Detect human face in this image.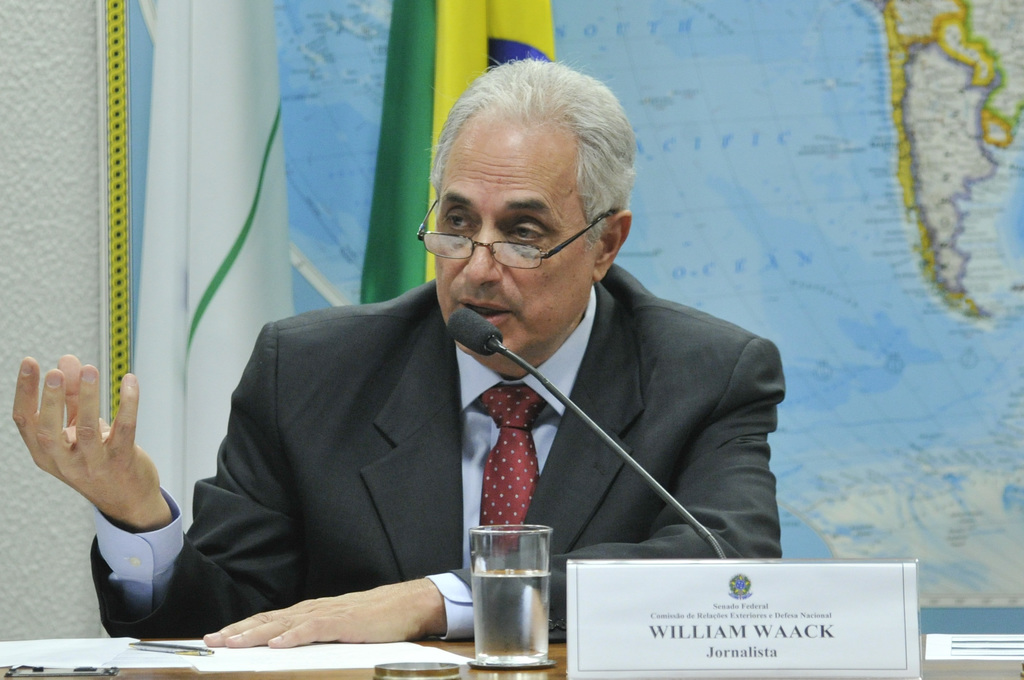
Detection: <bbox>414, 116, 591, 358</bbox>.
